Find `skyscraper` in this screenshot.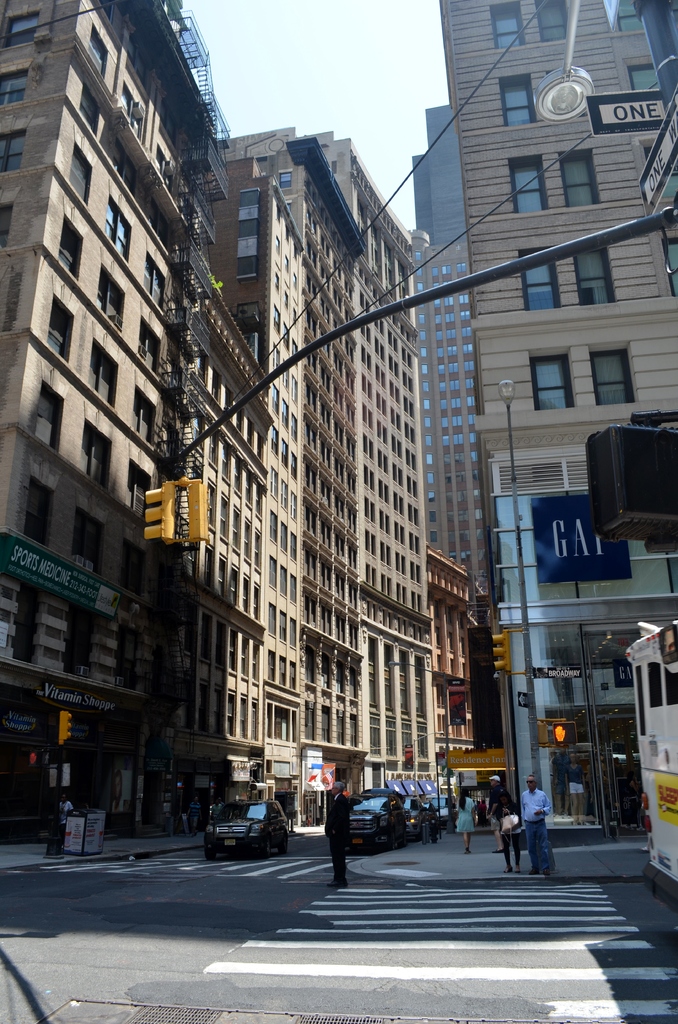
The bounding box for `skyscraper` is x1=410, y1=231, x2=499, y2=589.
